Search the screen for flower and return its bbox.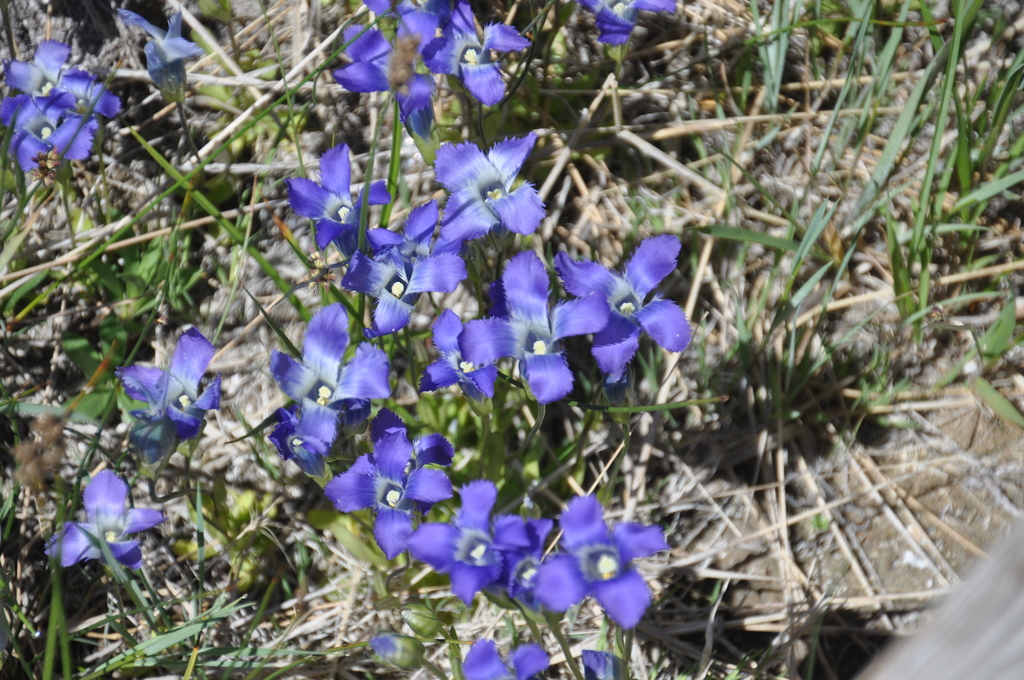
Found: 414, 311, 500, 393.
